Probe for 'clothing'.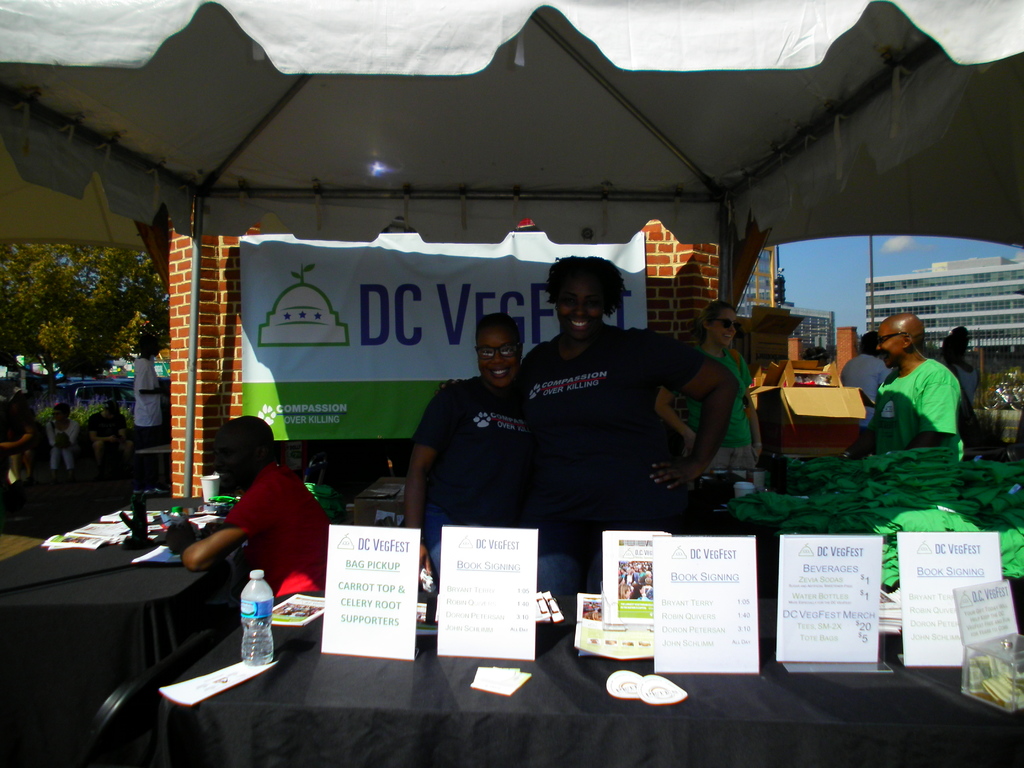
Probe result: 868, 353, 964, 457.
